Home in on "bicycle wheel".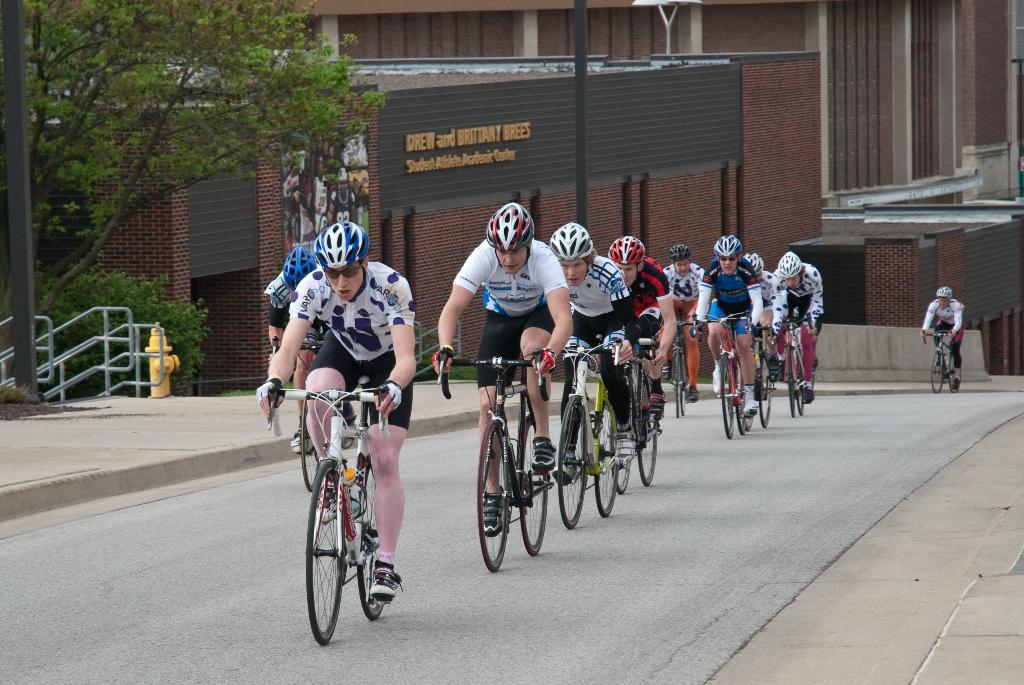
Homed in at 950:351:960:394.
